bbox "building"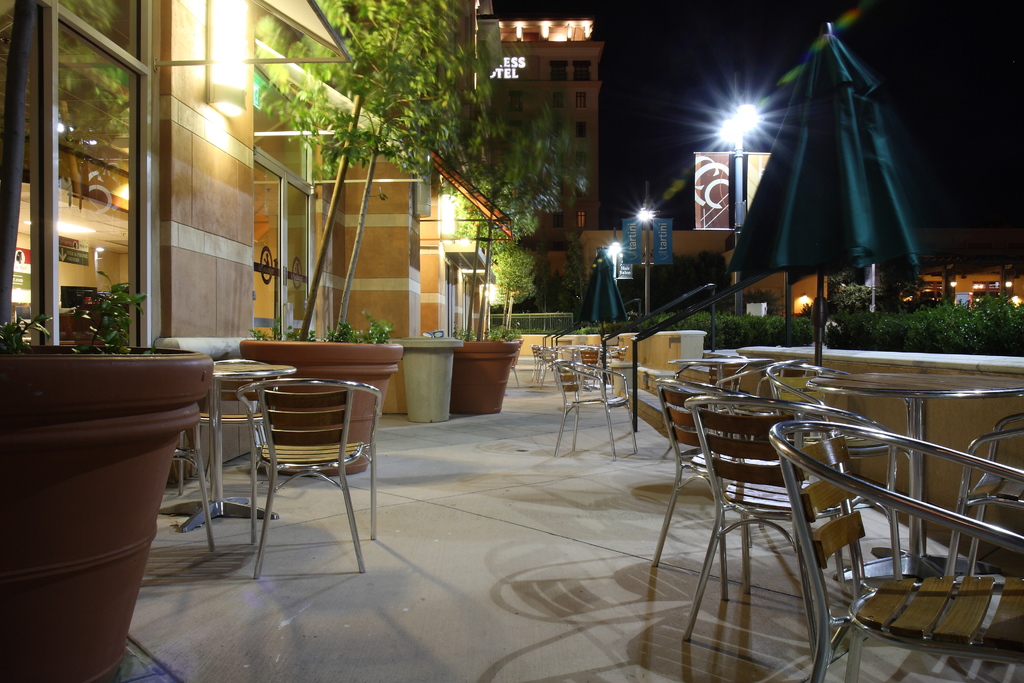
crop(559, 215, 842, 342)
